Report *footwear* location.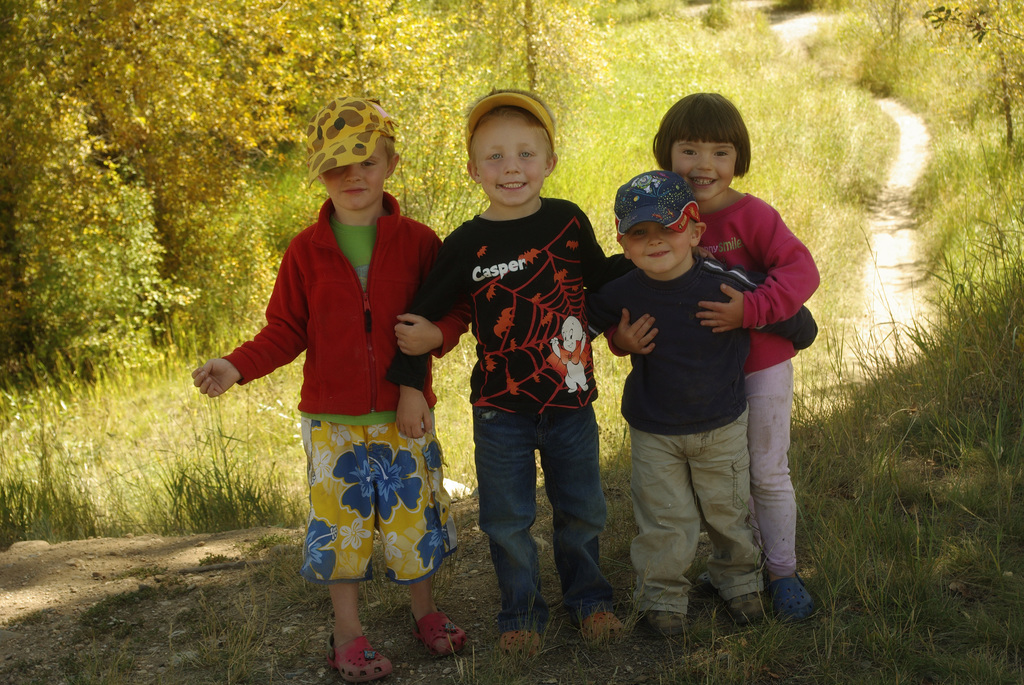
Report: 642, 606, 691, 636.
